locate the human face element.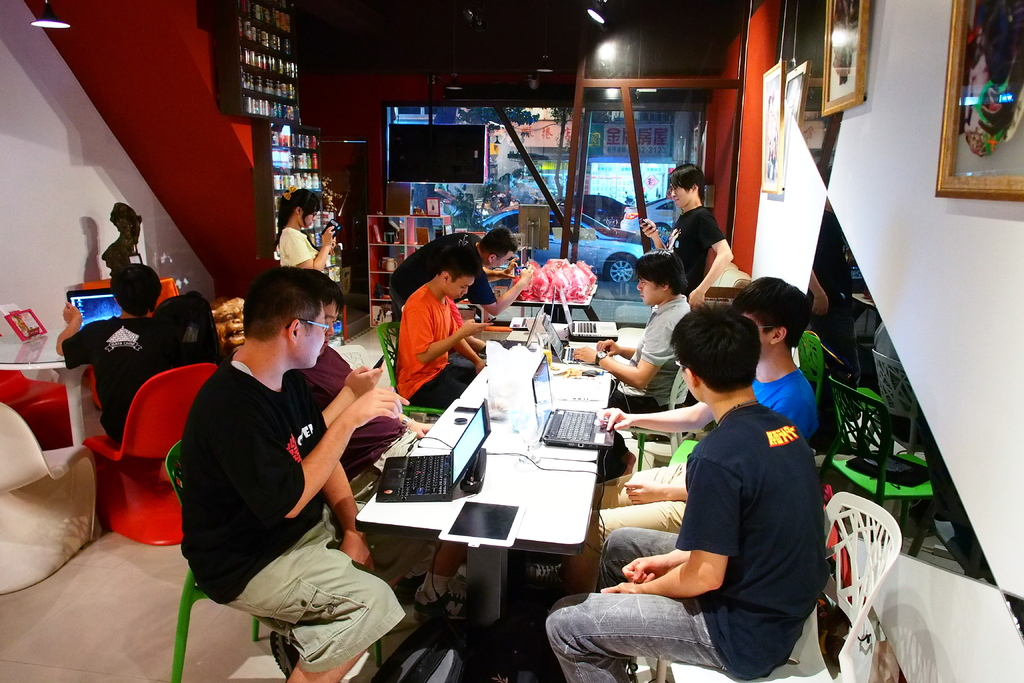
Element bbox: <box>636,280,668,302</box>.
